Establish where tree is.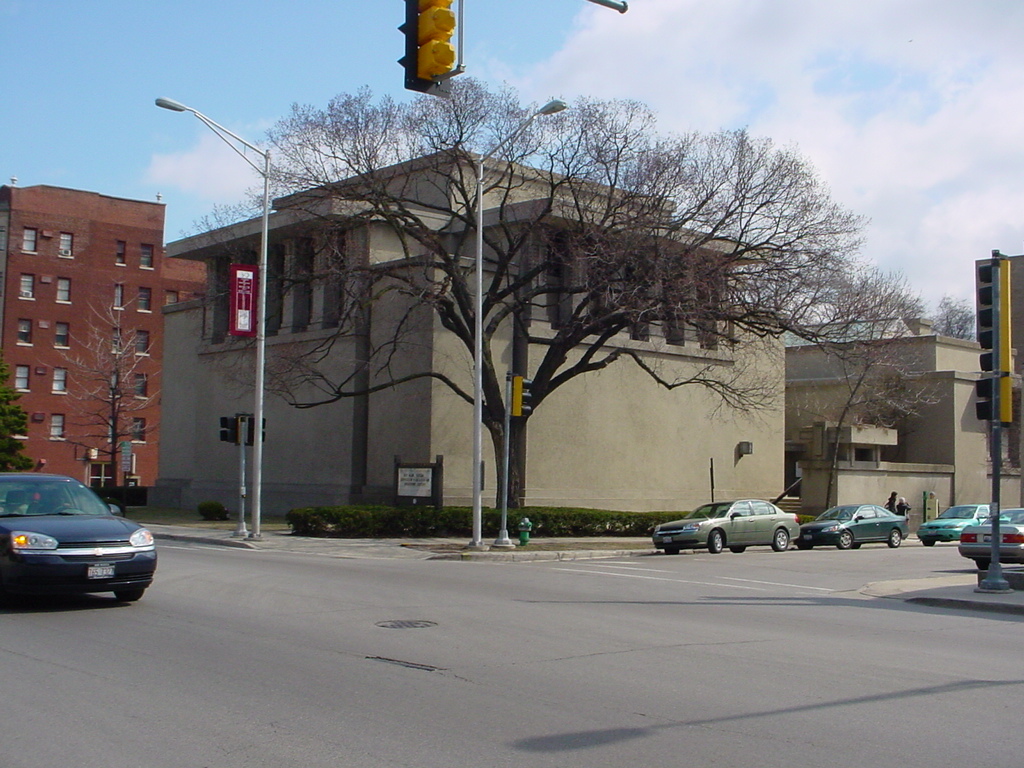
Established at detection(792, 285, 945, 521).
